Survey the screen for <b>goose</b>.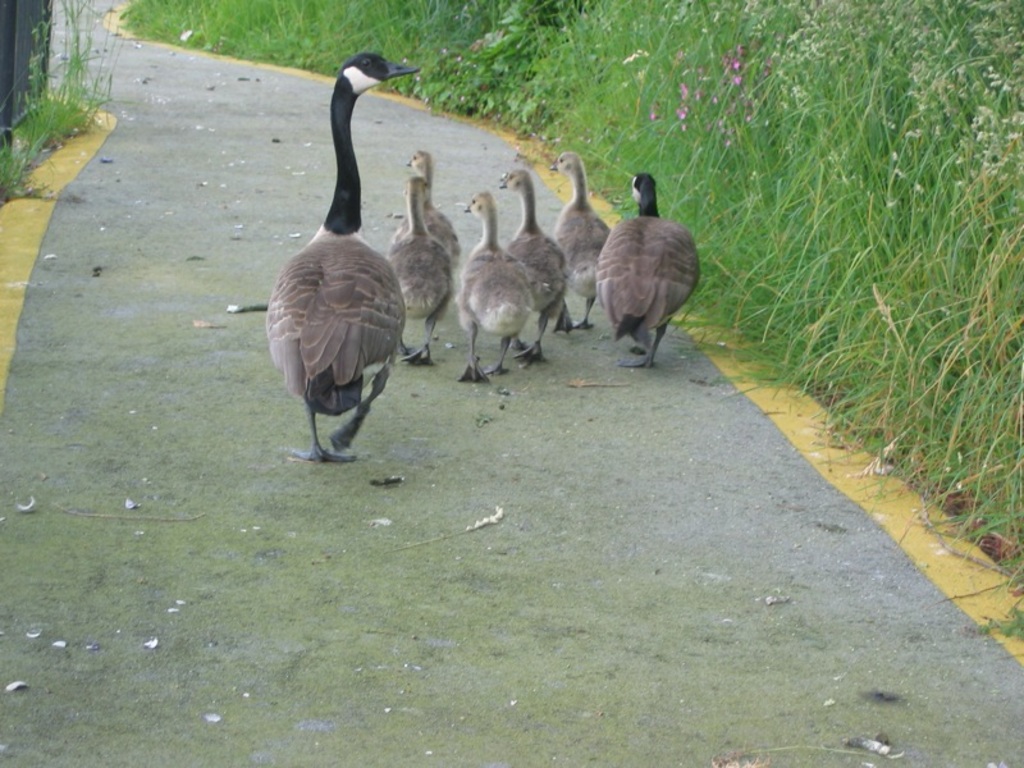
Survey found: {"left": 598, "top": 173, "right": 699, "bottom": 372}.
